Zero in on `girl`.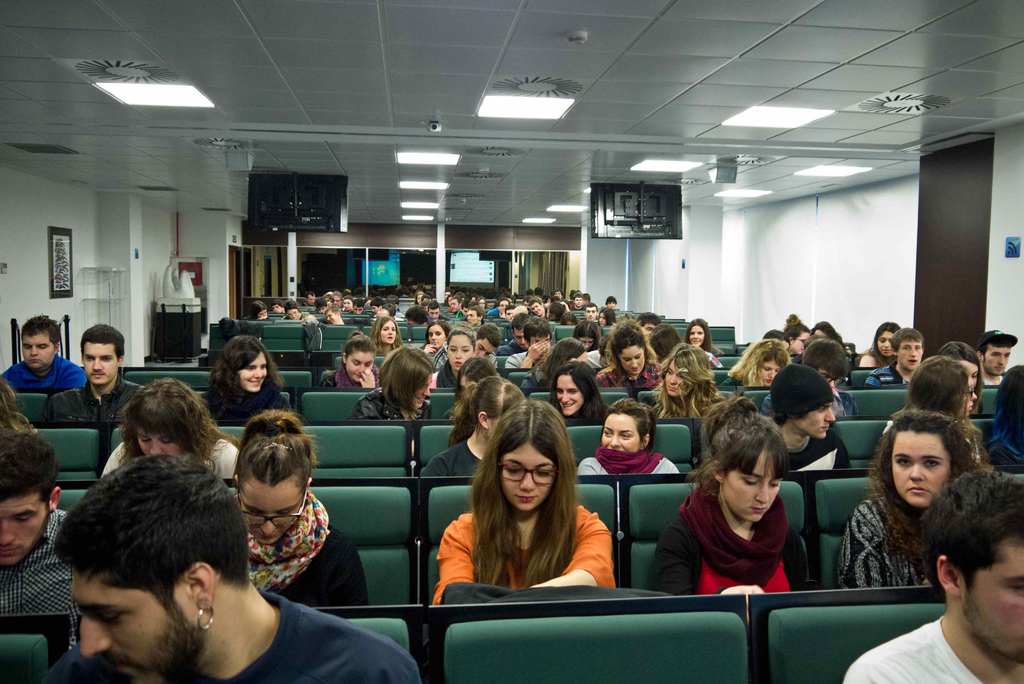
Zeroed in: BBox(423, 321, 449, 348).
